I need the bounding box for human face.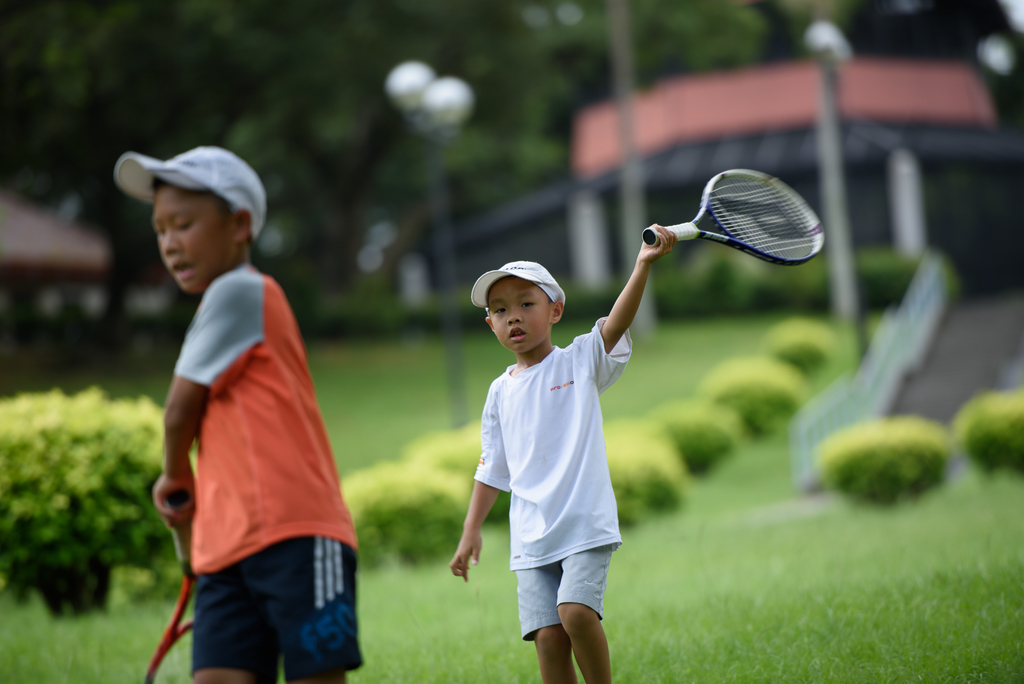
Here it is: bbox=(491, 278, 548, 355).
